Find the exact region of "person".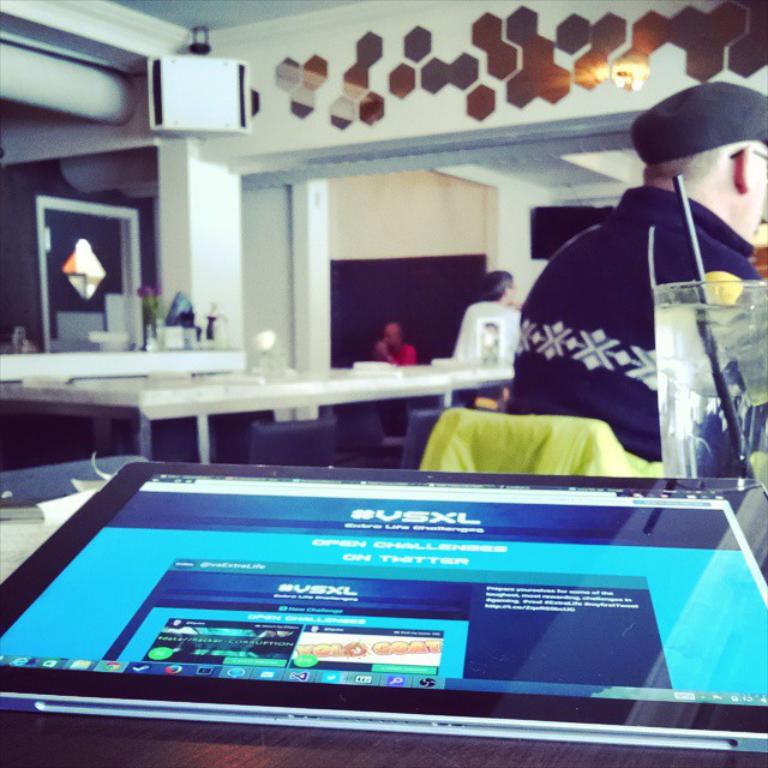
Exact region: 451 271 522 362.
